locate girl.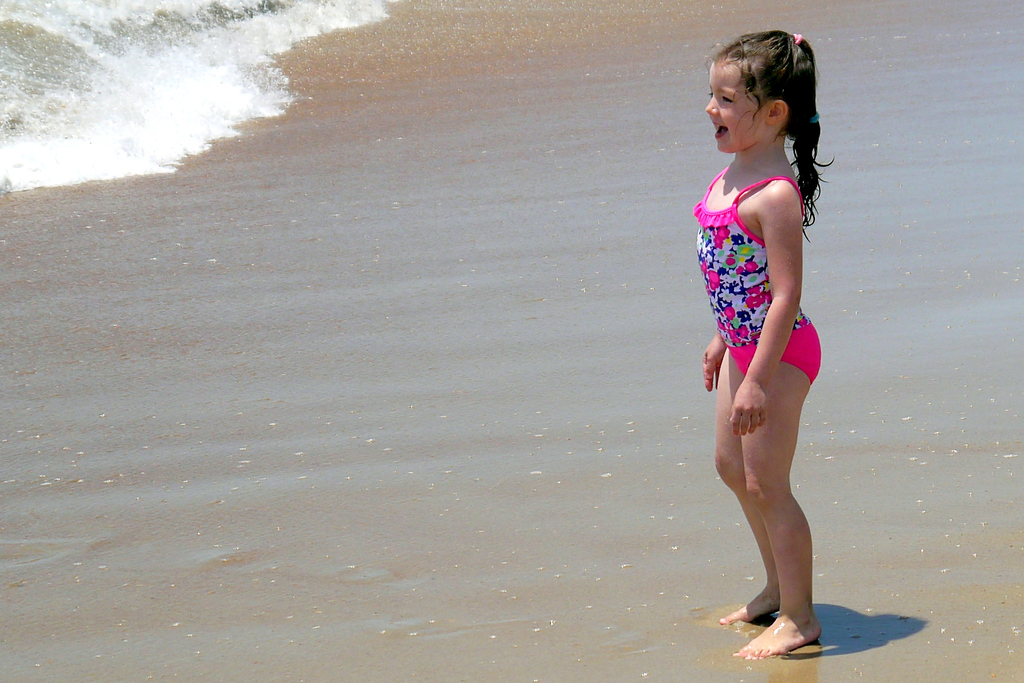
Bounding box: 692 28 829 674.
